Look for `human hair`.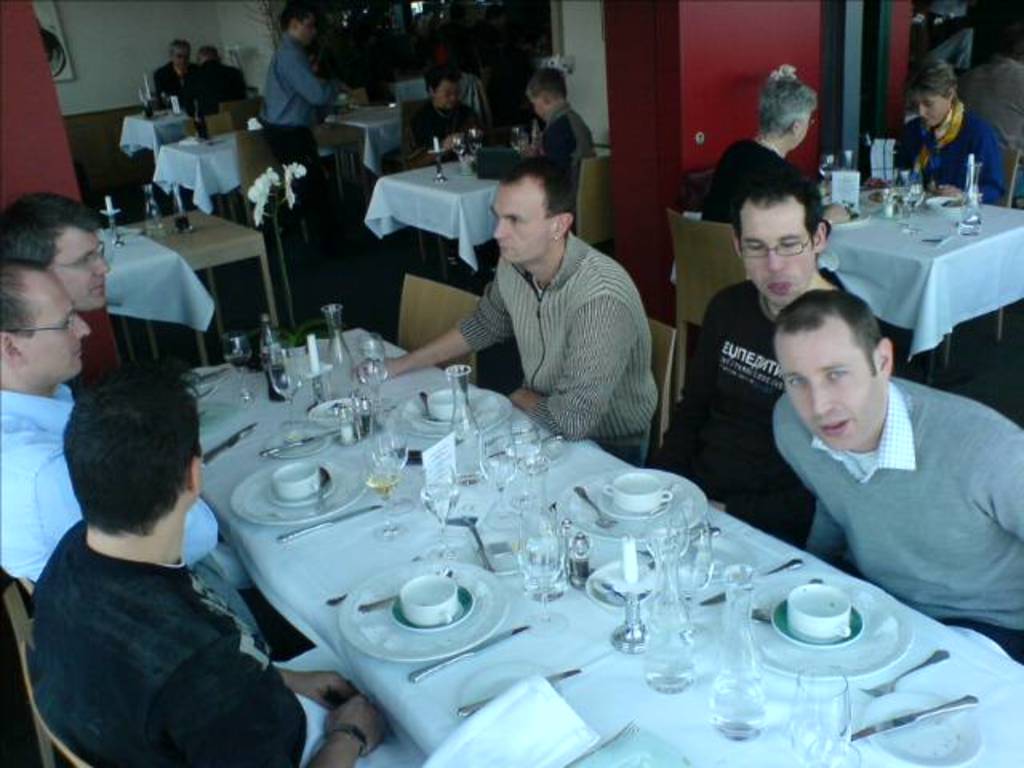
Found: rect(282, 0, 312, 34).
